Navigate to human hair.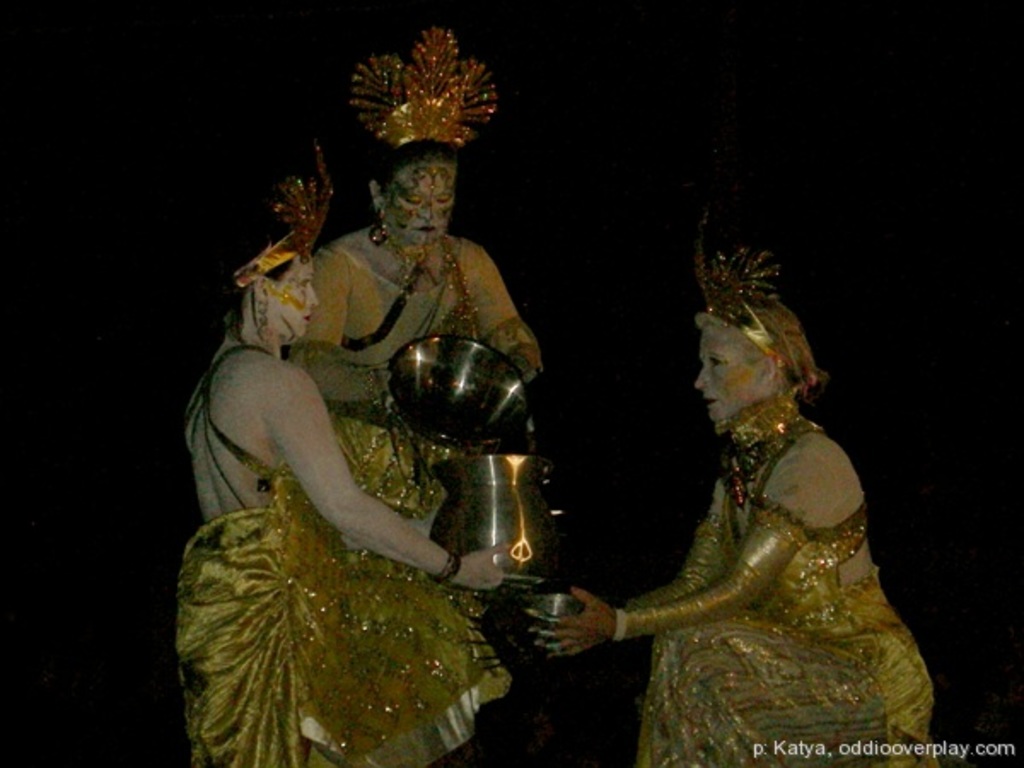
Navigation target: <bbox>695, 297, 833, 399</bbox>.
